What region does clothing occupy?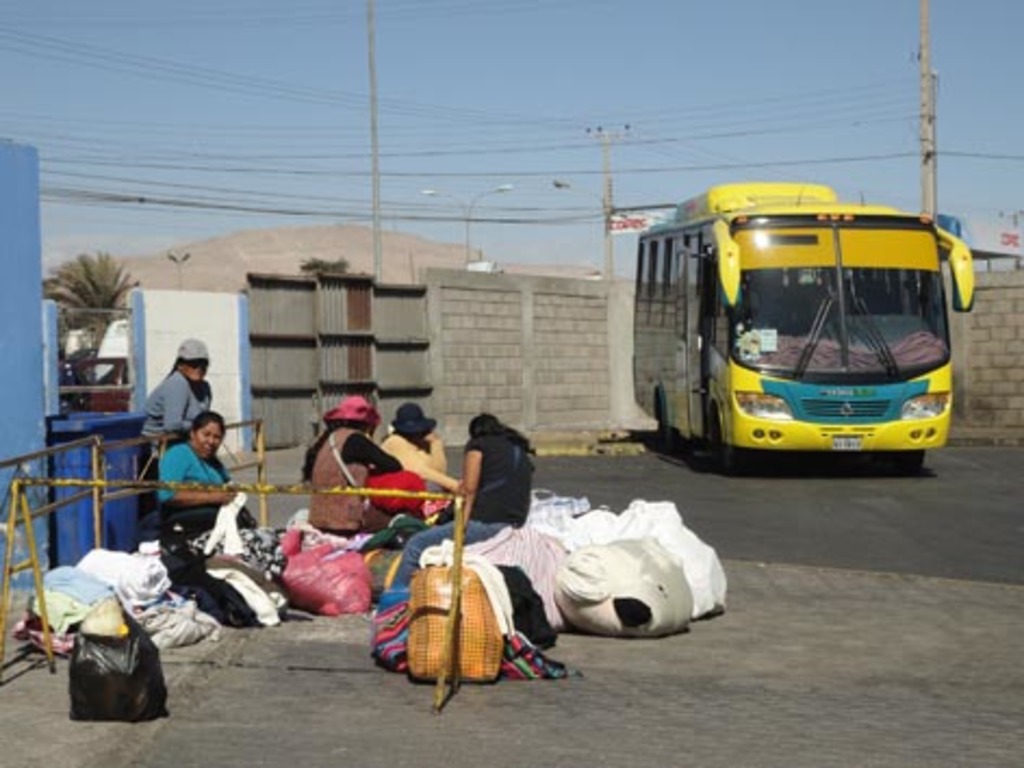
158, 438, 245, 549.
